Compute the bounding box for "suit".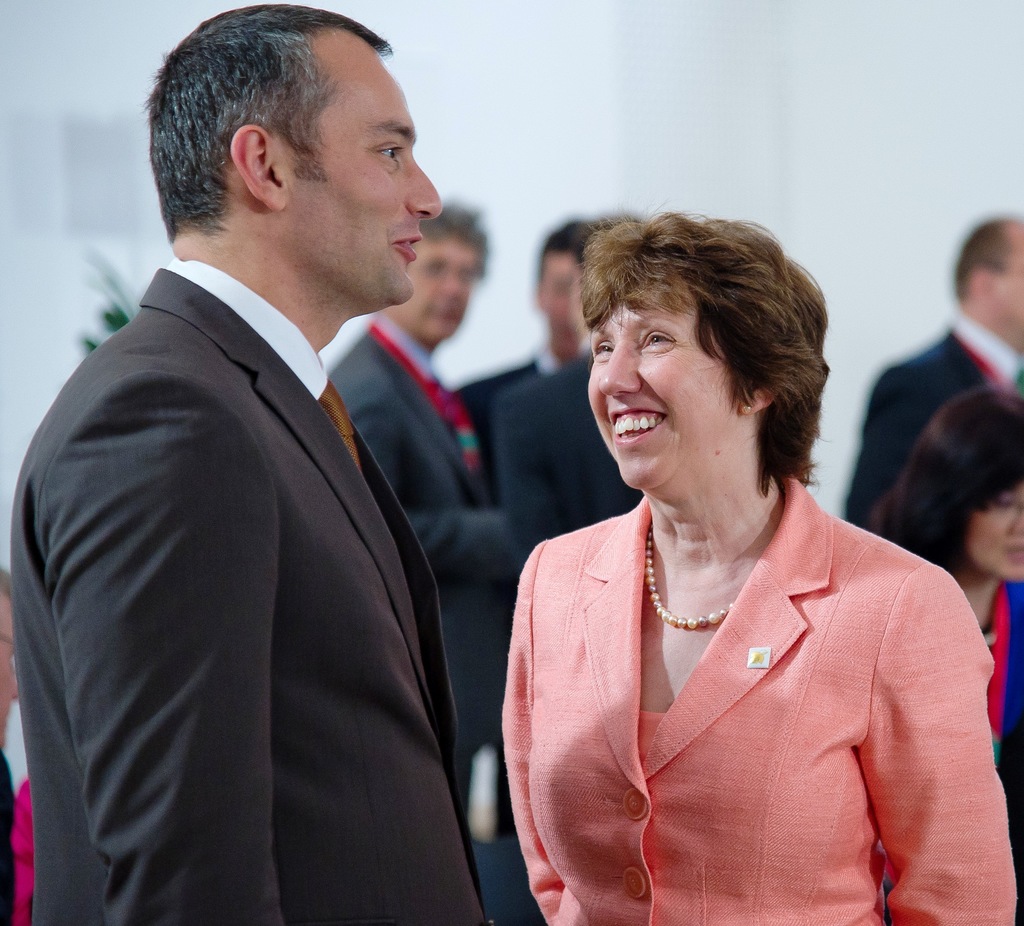
323, 301, 519, 837.
